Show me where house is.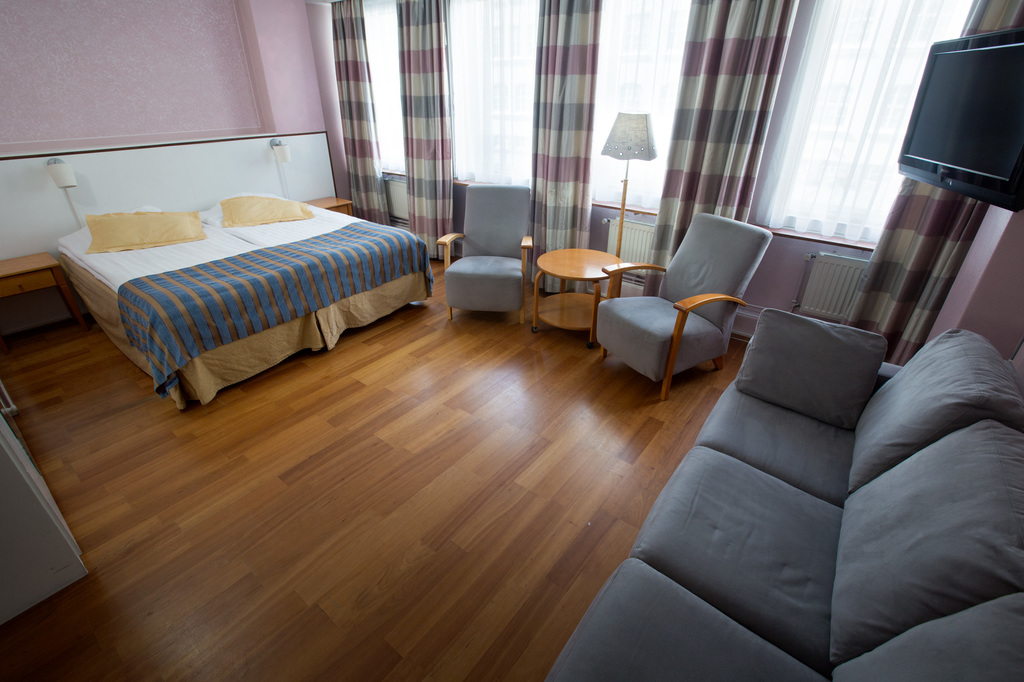
house is at {"left": 0, "top": 3, "right": 1018, "bottom": 681}.
